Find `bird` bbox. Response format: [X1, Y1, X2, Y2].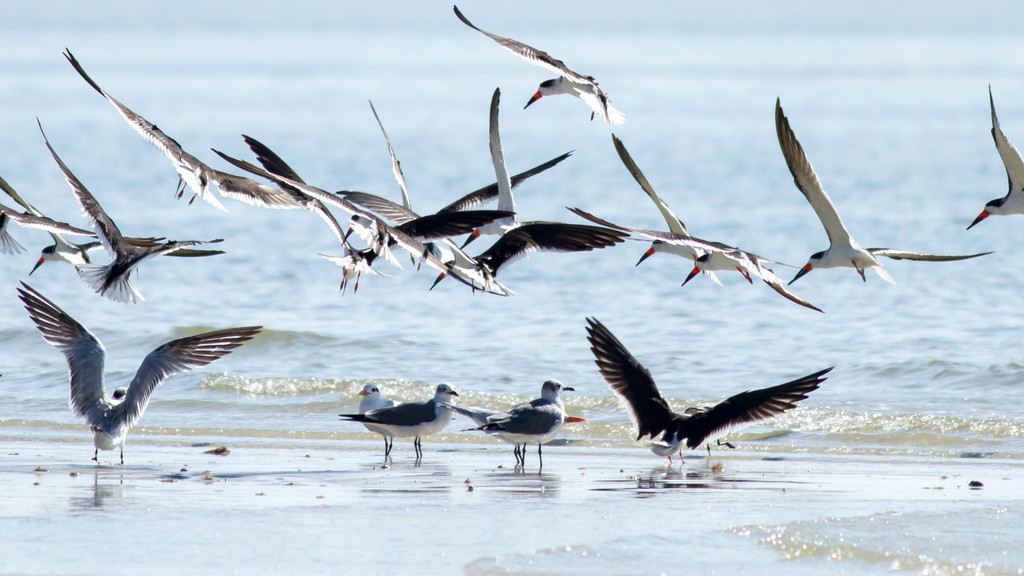
[456, 8, 630, 122].
